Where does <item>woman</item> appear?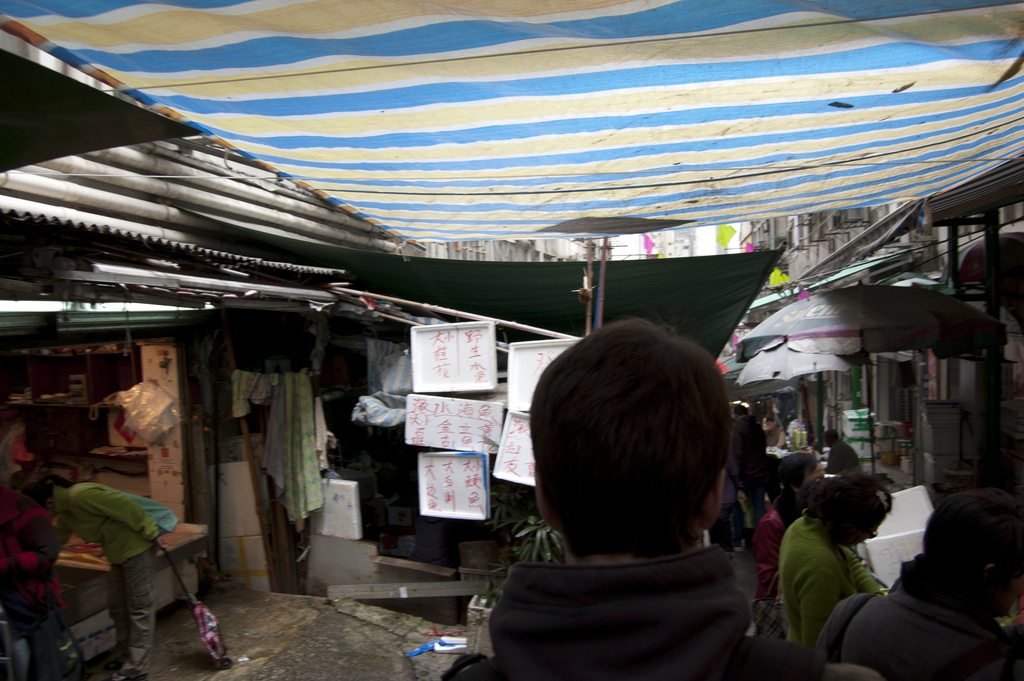
Appears at {"left": 817, "top": 486, "right": 1023, "bottom": 680}.
